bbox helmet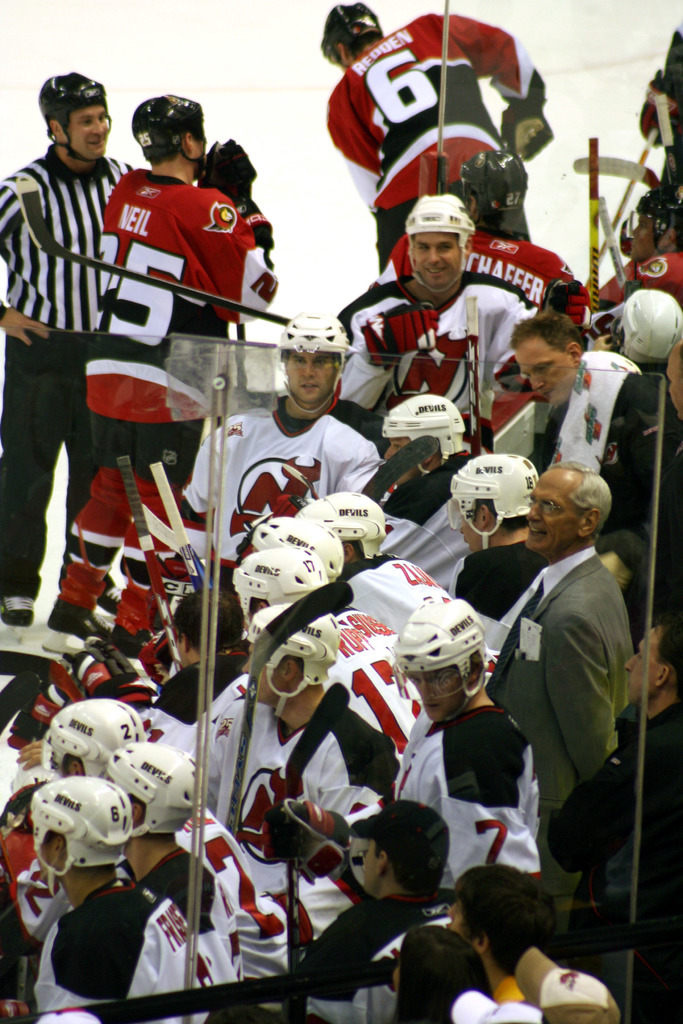
bbox(377, 391, 470, 476)
